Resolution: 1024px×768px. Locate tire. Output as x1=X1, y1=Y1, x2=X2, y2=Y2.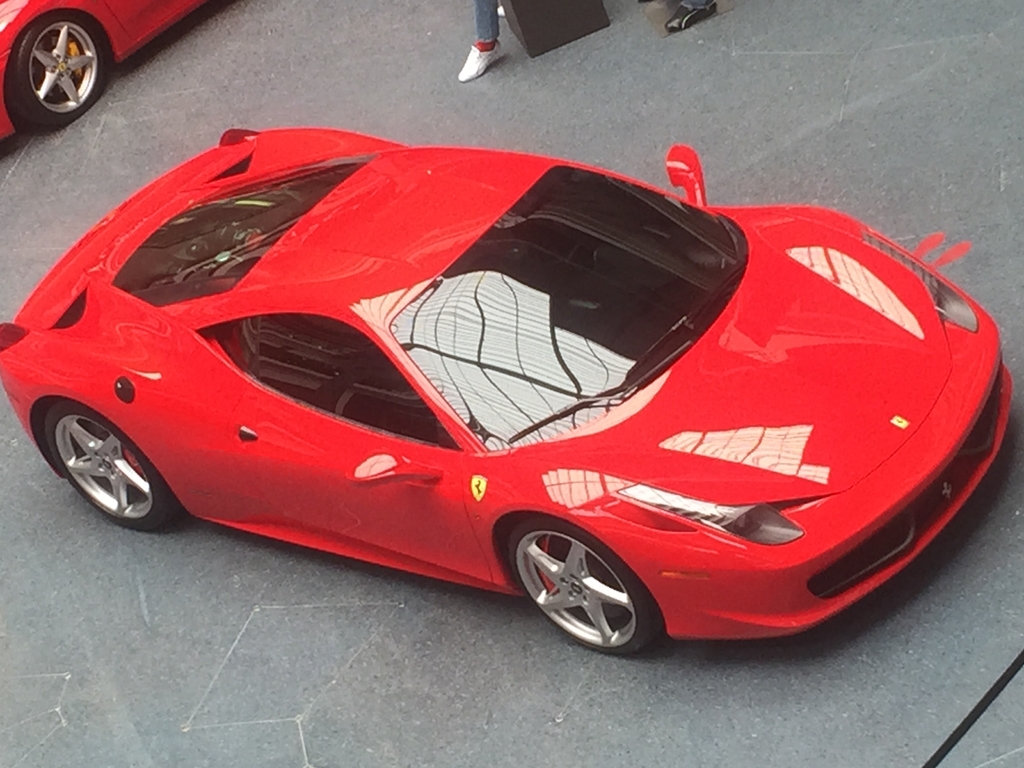
x1=46, y1=399, x2=172, y2=529.
